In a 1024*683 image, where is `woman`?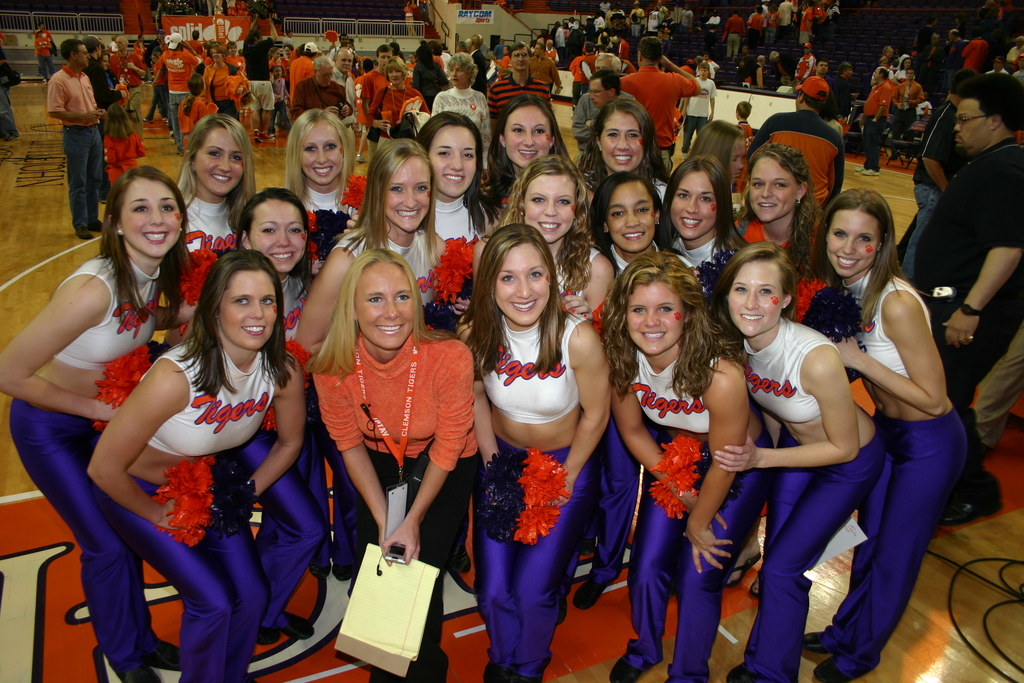
428 53 492 185.
